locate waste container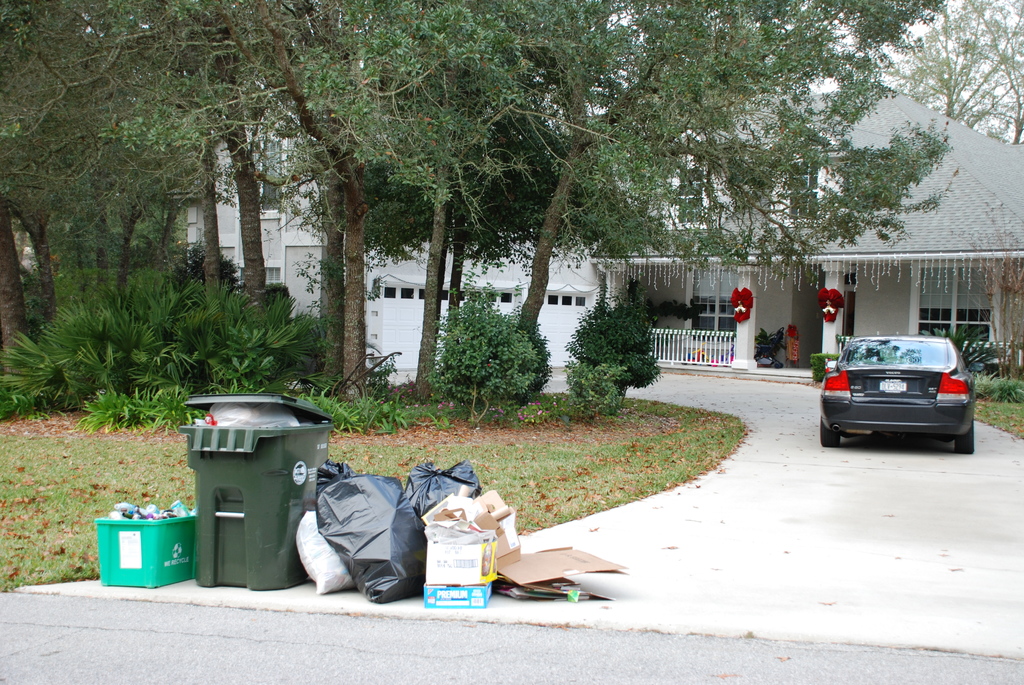
box(172, 389, 335, 592)
